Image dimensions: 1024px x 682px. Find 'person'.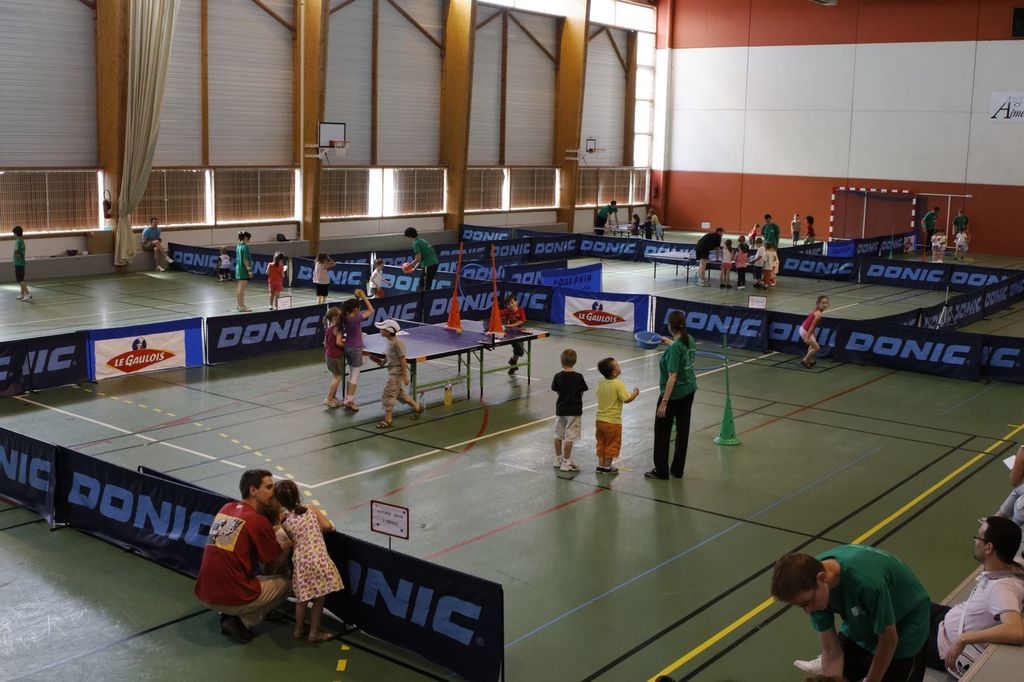
x1=10, y1=225, x2=34, y2=303.
